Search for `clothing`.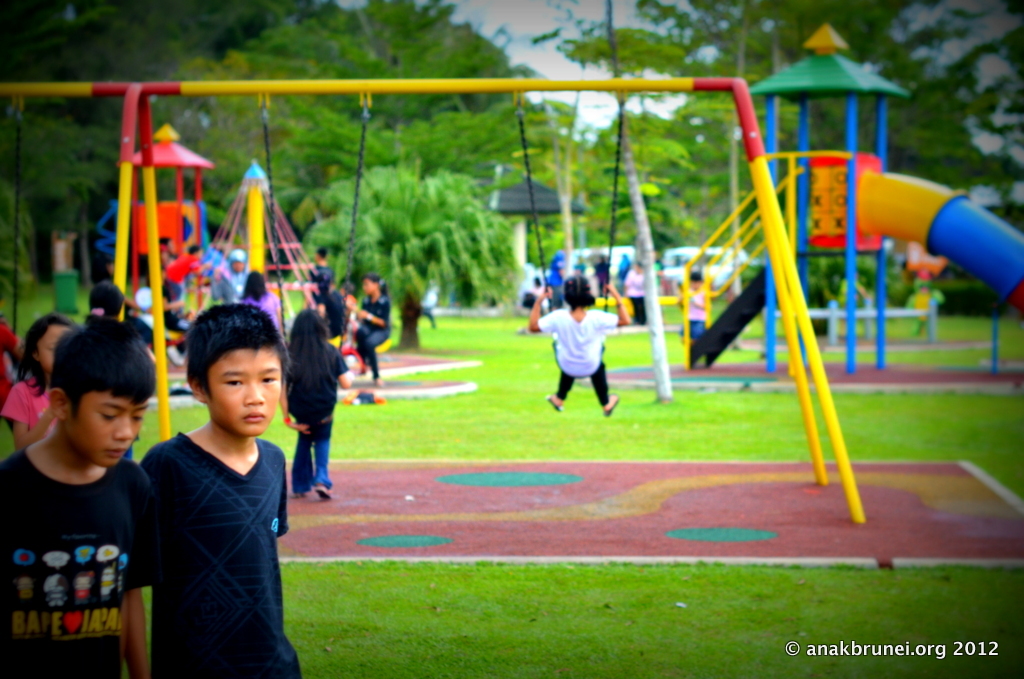
Found at bbox(5, 377, 56, 442).
